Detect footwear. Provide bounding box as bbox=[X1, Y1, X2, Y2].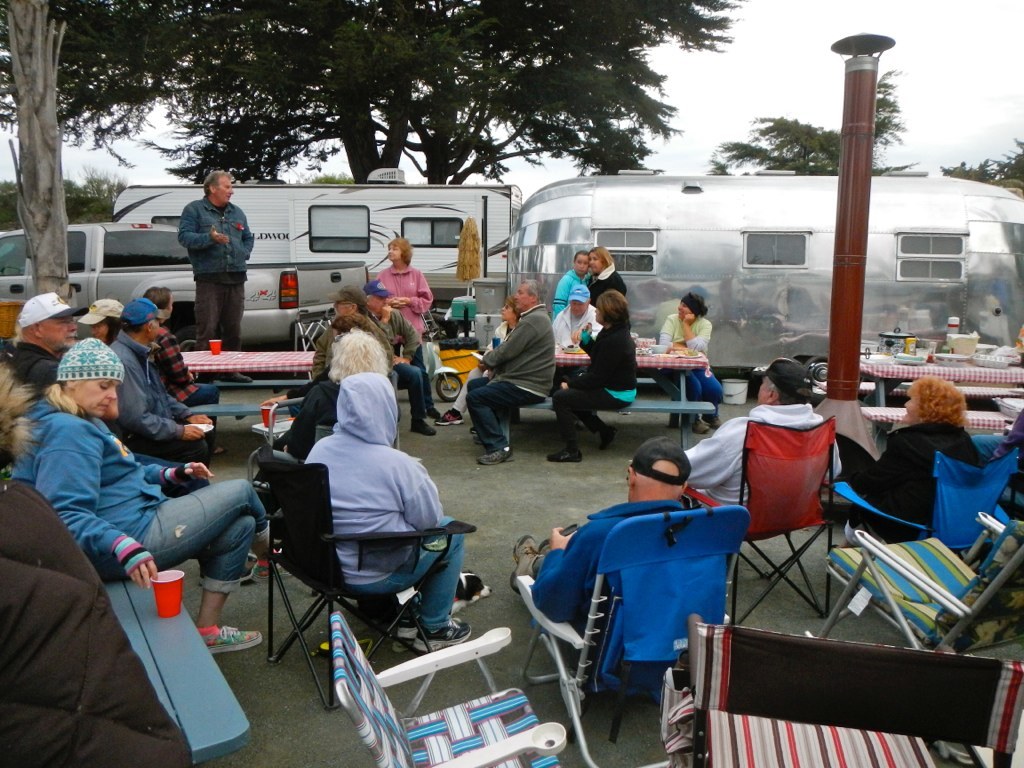
bbox=[201, 625, 263, 653].
